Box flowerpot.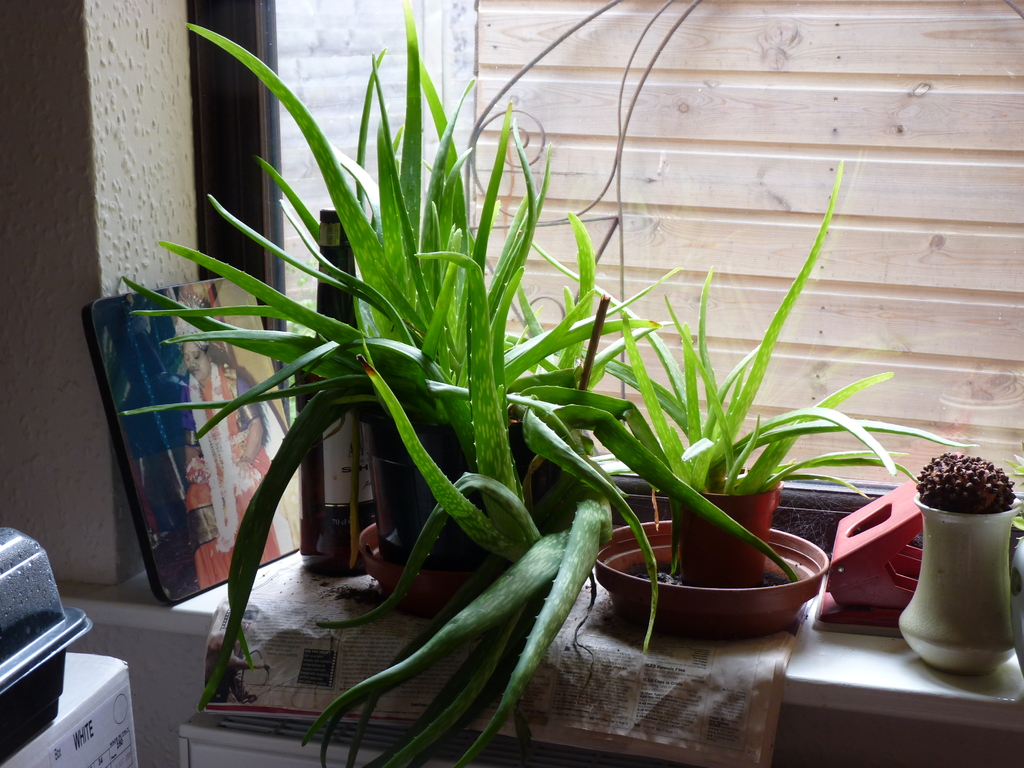
x1=592, y1=486, x2=825, y2=645.
